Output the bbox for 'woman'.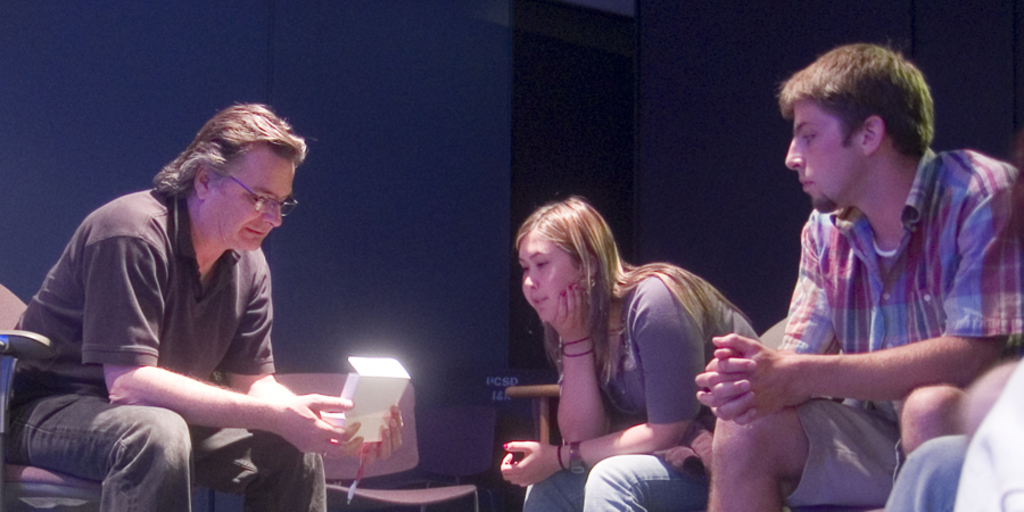
x1=499, y1=174, x2=721, y2=506.
